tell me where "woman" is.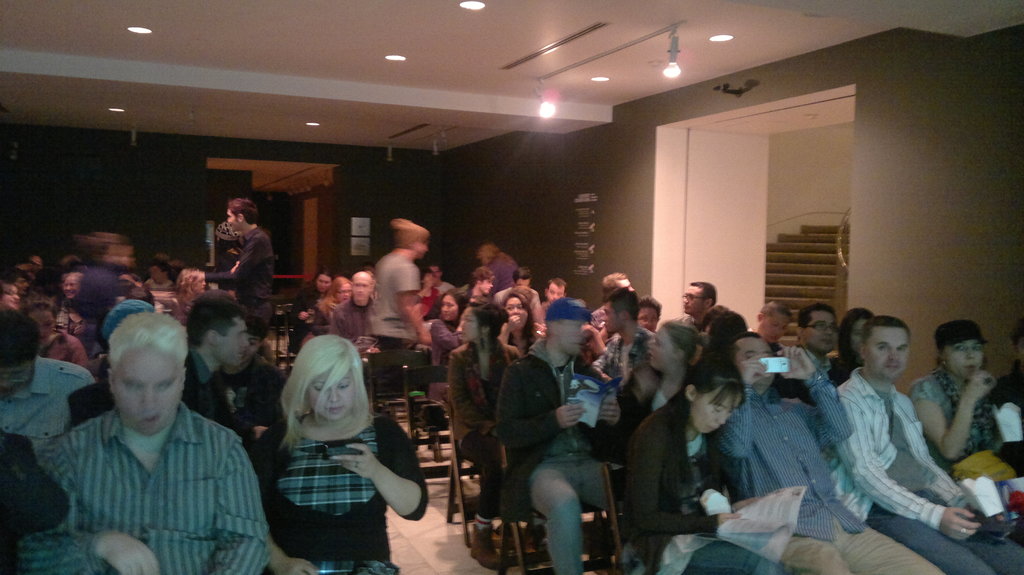
"woman" is at box=[831, 304, 881, 388].
